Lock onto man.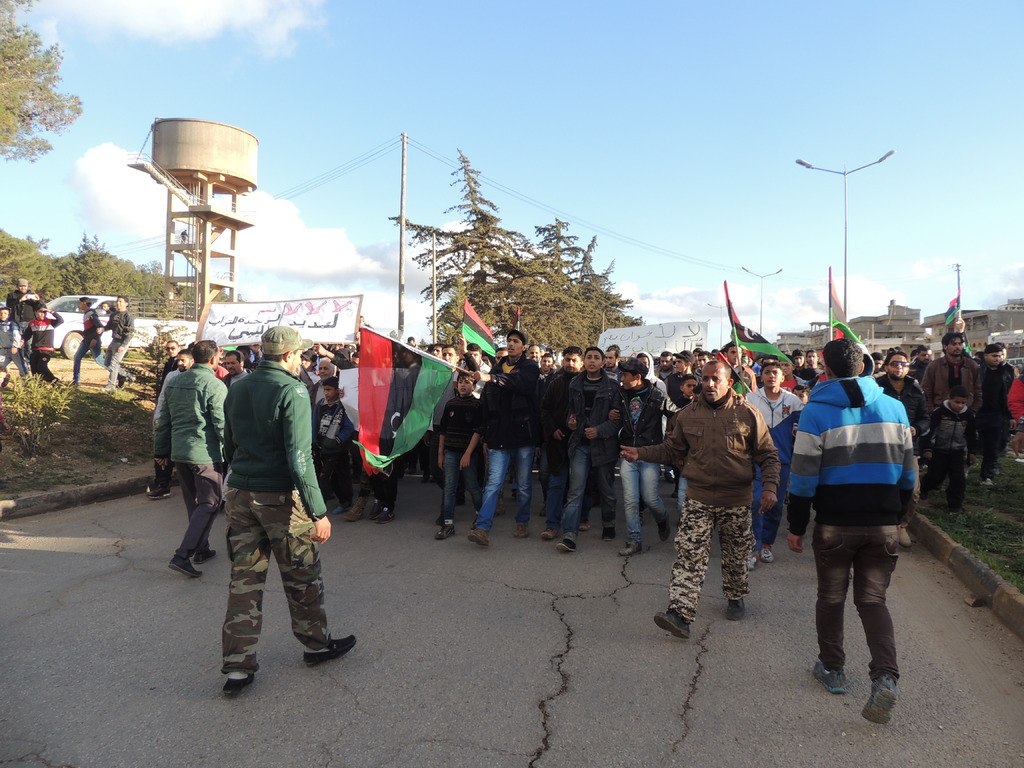
Locked: [8,274,42,364].
